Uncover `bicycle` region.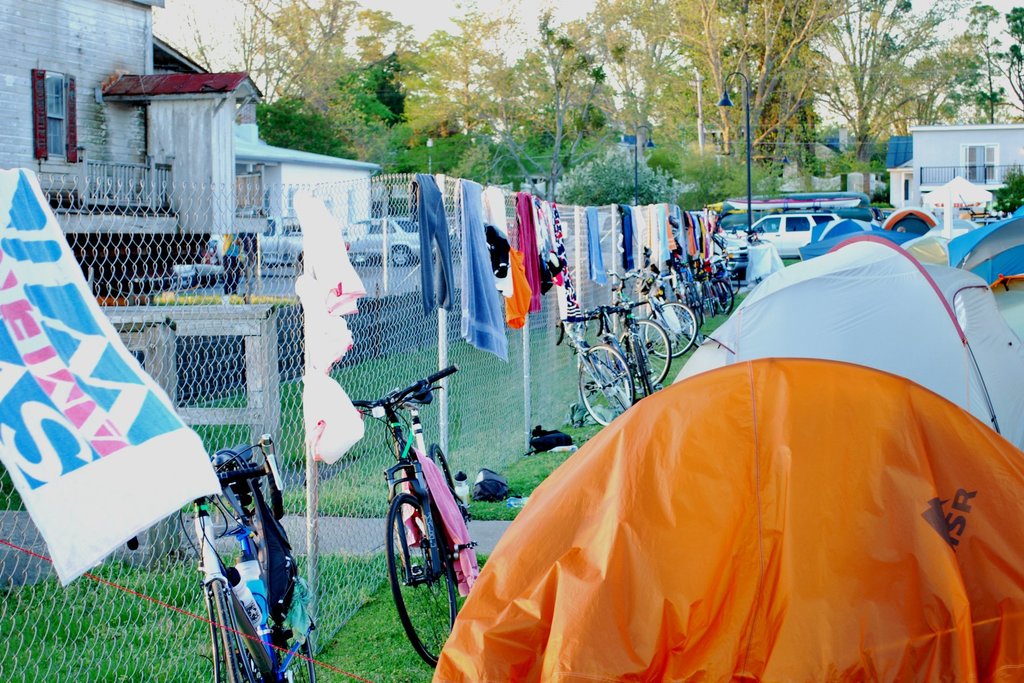
Uncovered: crop(707, 255, 738, 309).
